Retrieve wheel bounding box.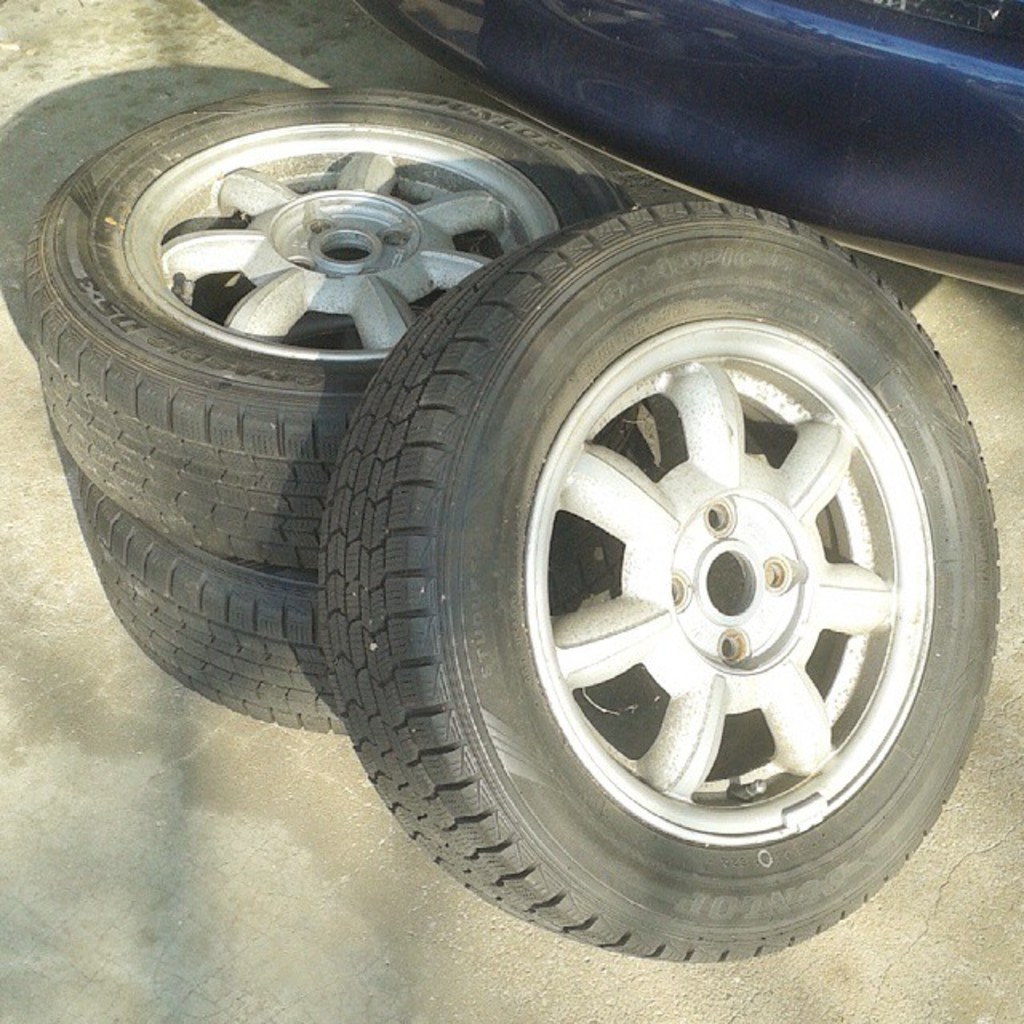
Bounding box: x1=318 y1=194 x2=1006 y2=966.
